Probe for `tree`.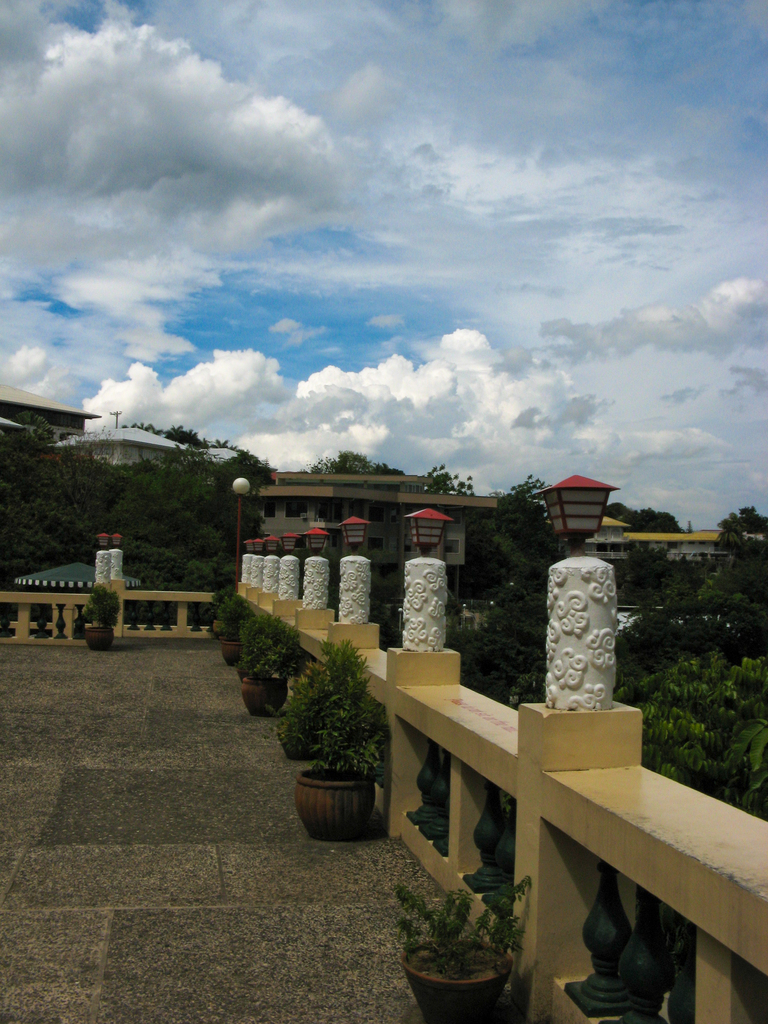
Probe result: bbox(630, 628, 749, 808).
